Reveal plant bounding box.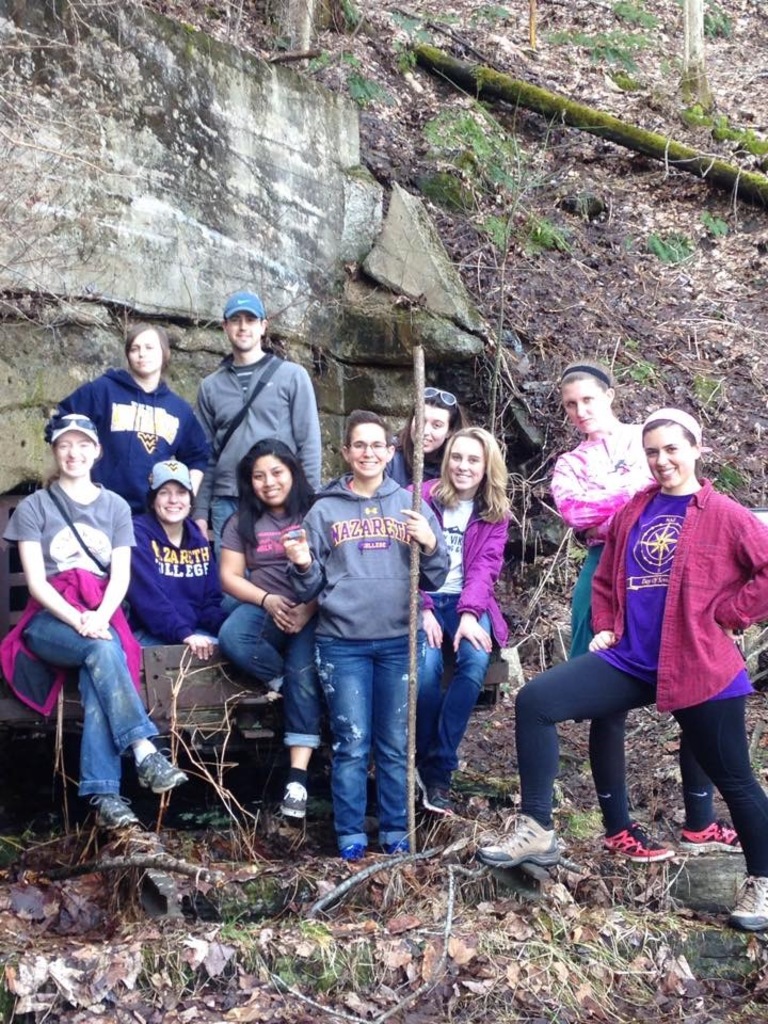
Revealed: locate(624, 352, 665, 391).
